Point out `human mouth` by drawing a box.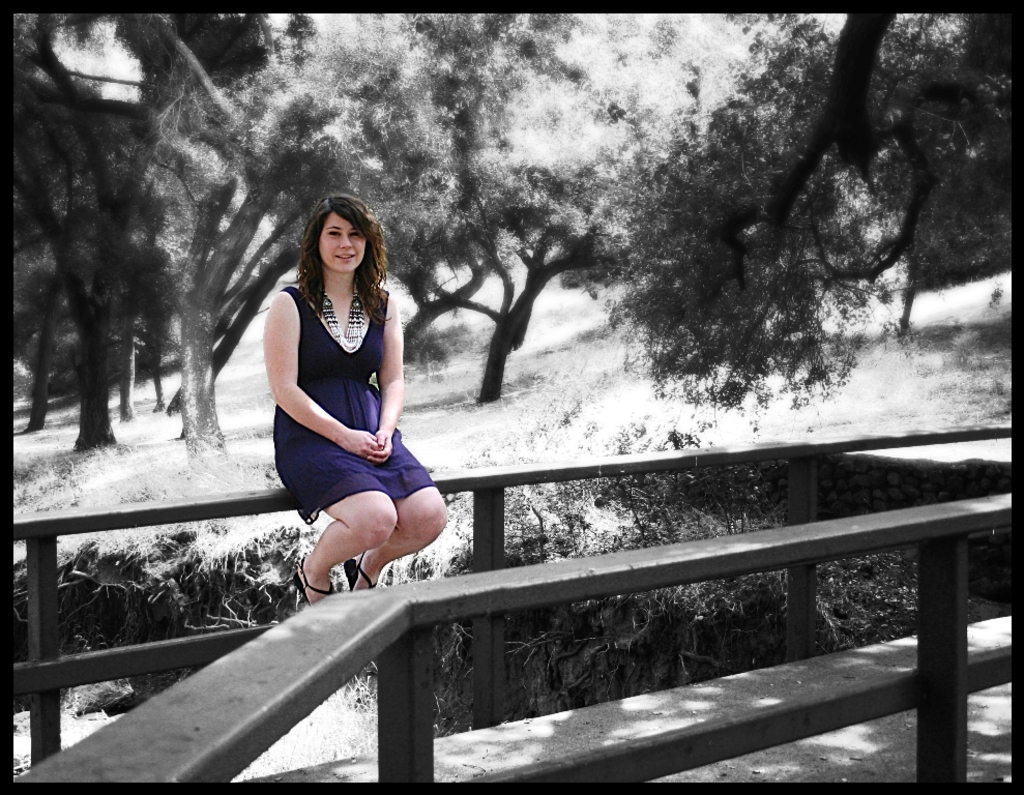
[338, 251, 359, 258].
